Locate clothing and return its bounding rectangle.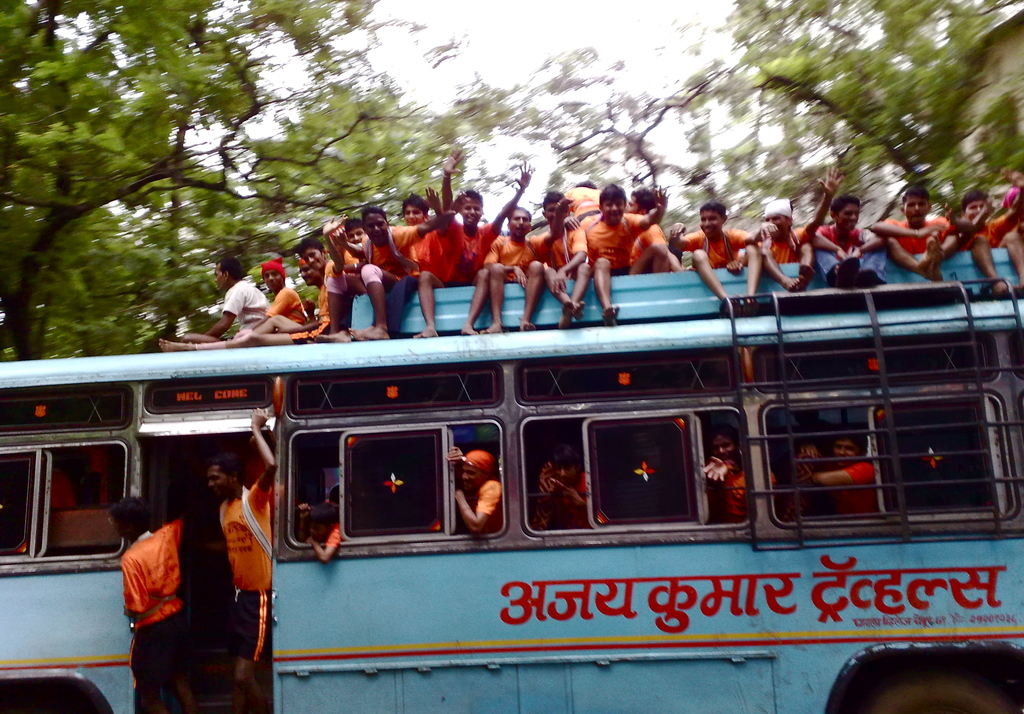
bbox=(532, 471, 584, 535).
